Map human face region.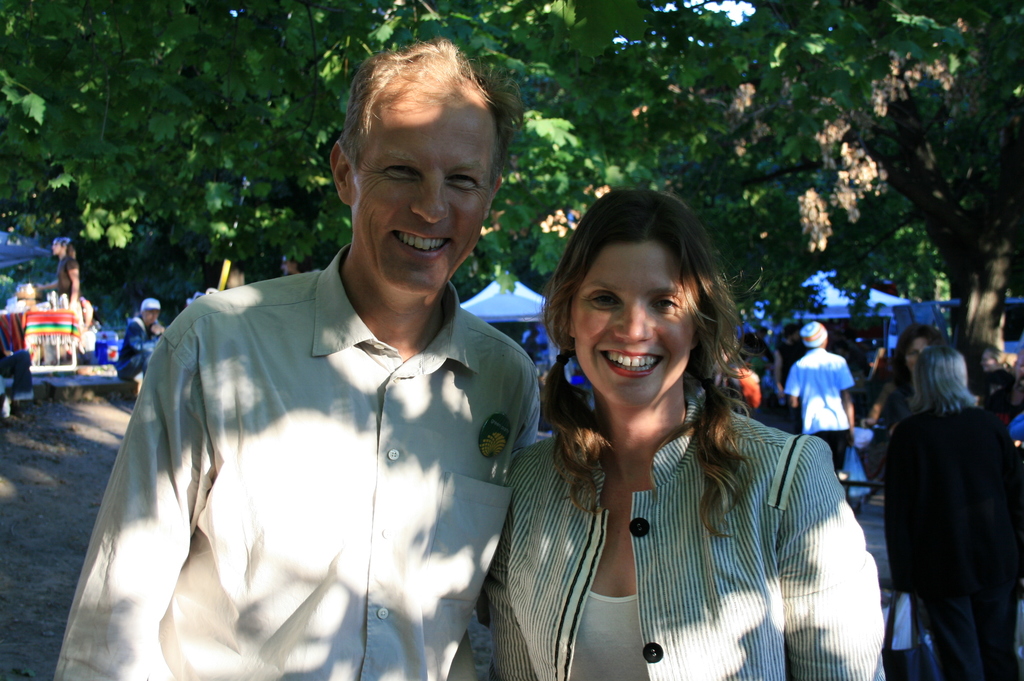
Mapped to <region>577, 241, 695, 406</region>.
